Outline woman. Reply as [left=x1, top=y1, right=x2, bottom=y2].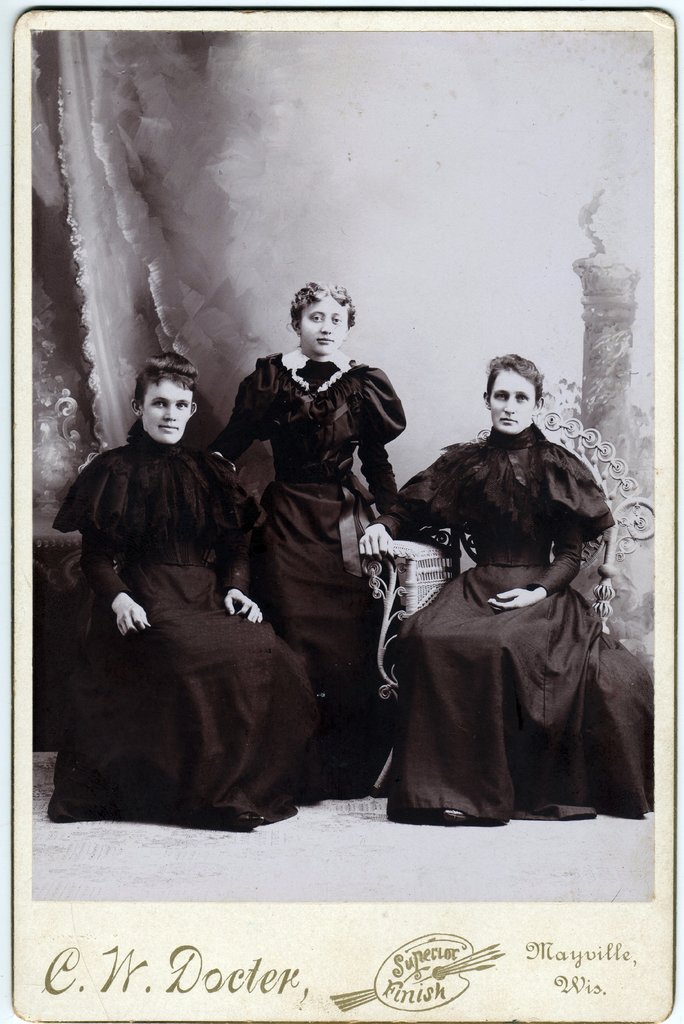
[left=212, top=280, right=408, bottom=788].
